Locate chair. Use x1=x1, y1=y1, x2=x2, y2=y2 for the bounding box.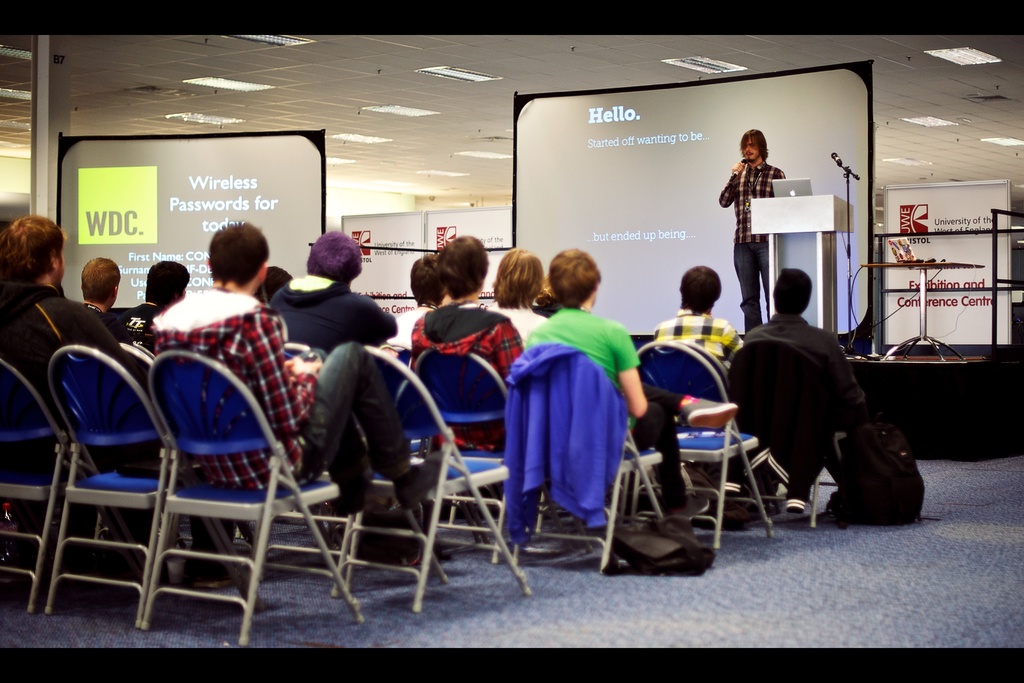
x1=0, y1=358, x2=82, y2=618.
